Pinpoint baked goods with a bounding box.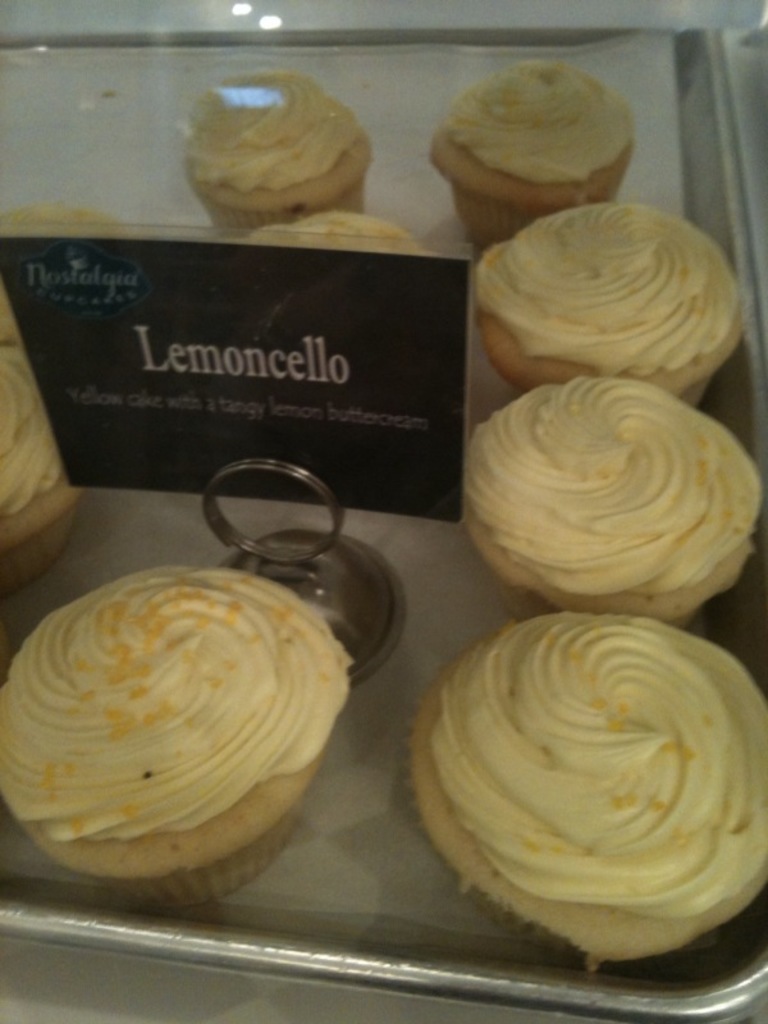
0,205,125,241.
